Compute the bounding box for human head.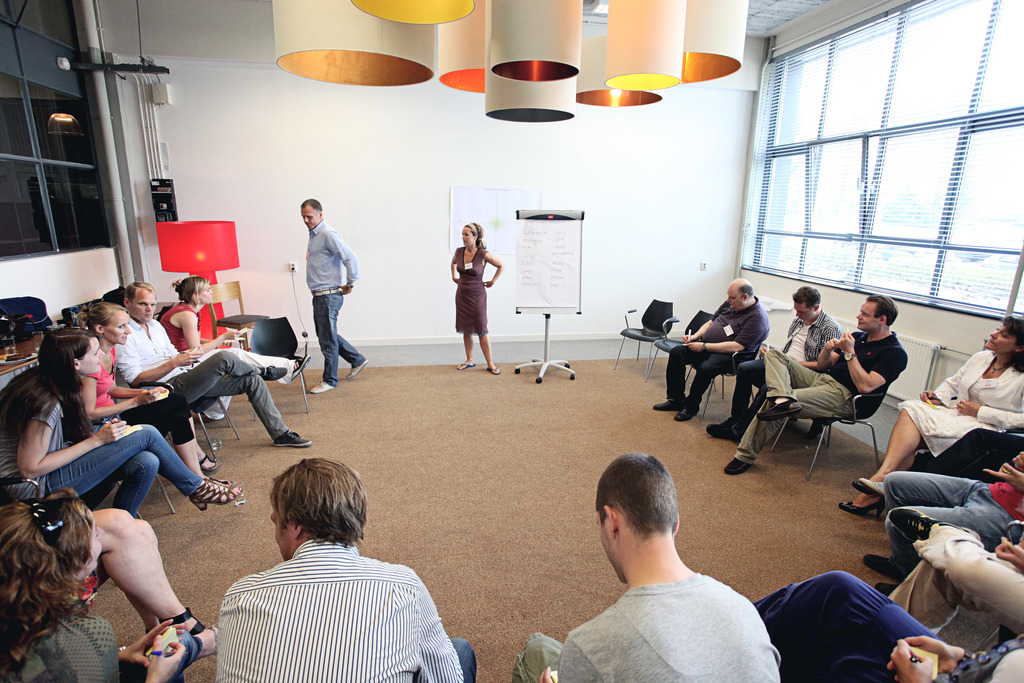
<bbox>794, 283, 820, 321</bbox>.
